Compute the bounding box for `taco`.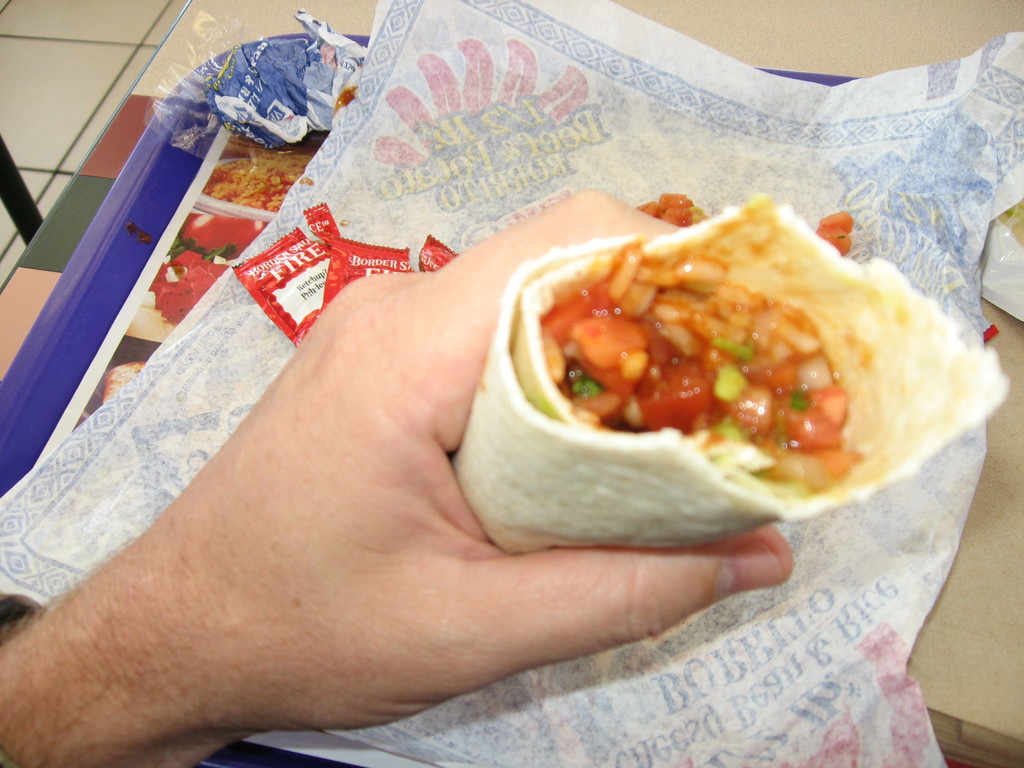
[left=452, top=188, right=1010, bottom=551].
